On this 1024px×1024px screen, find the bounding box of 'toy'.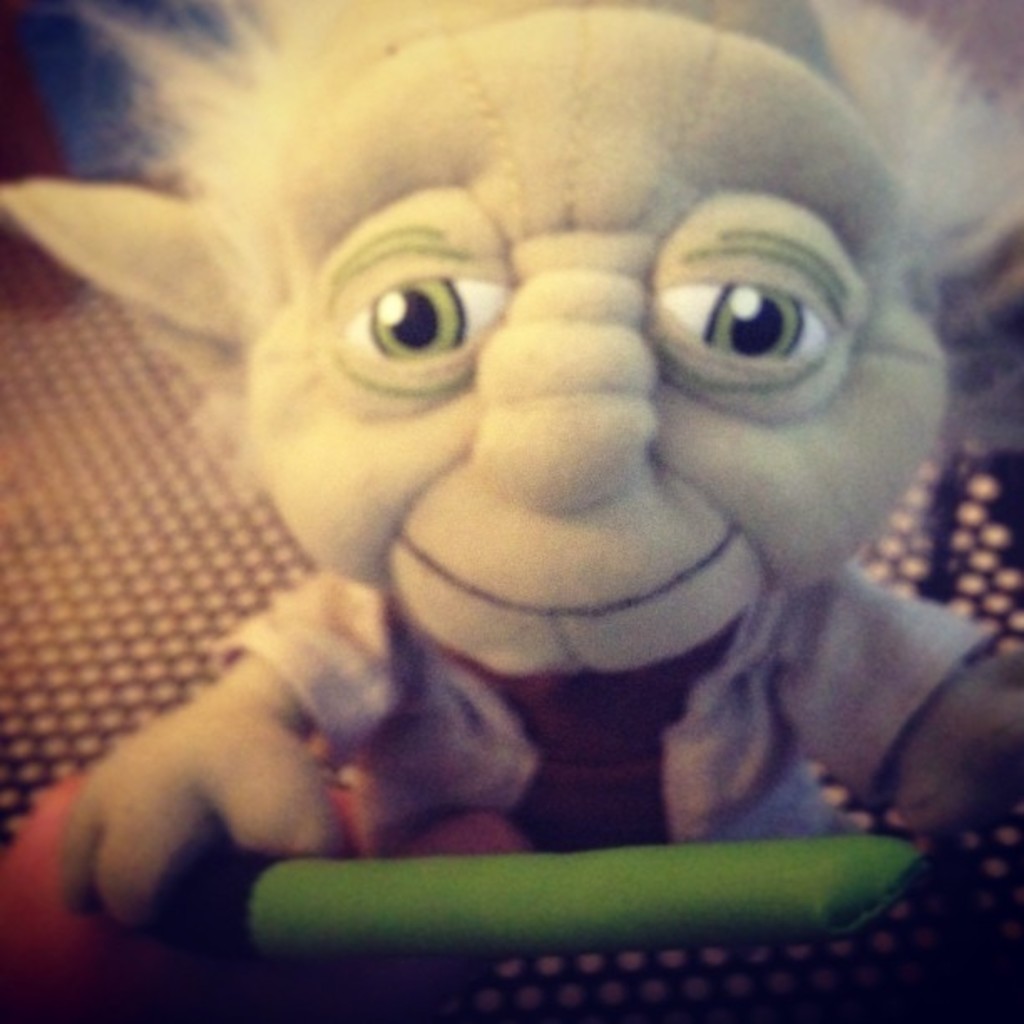
Bounding box: rect(0, 0, 1022, 1022).
